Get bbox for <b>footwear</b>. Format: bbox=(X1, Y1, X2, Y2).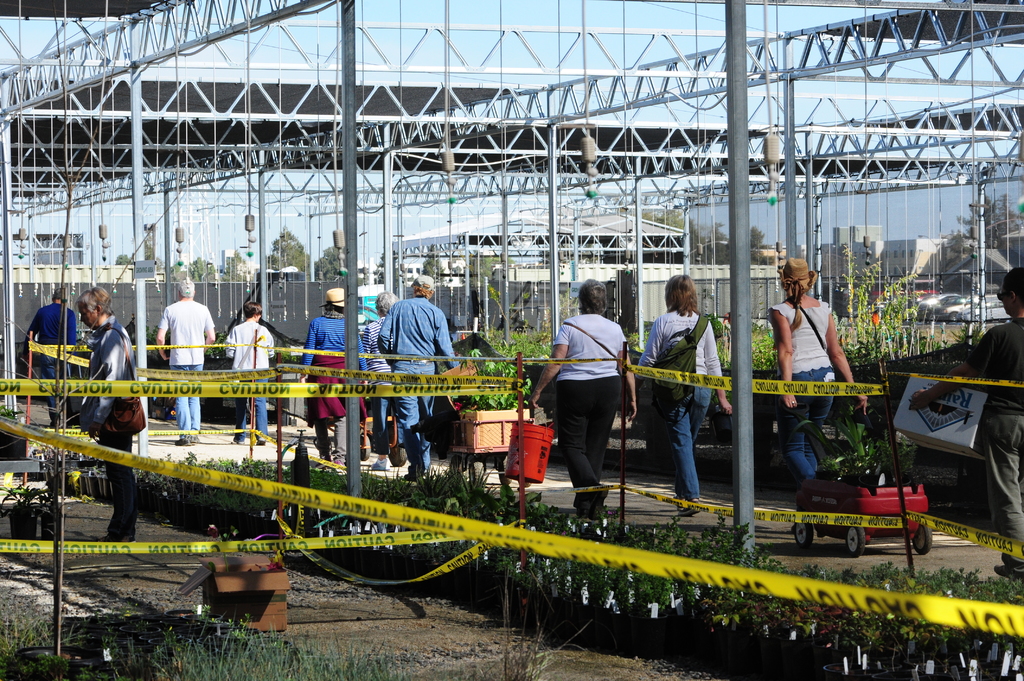
bbox=(676, 506, 703, 517).
